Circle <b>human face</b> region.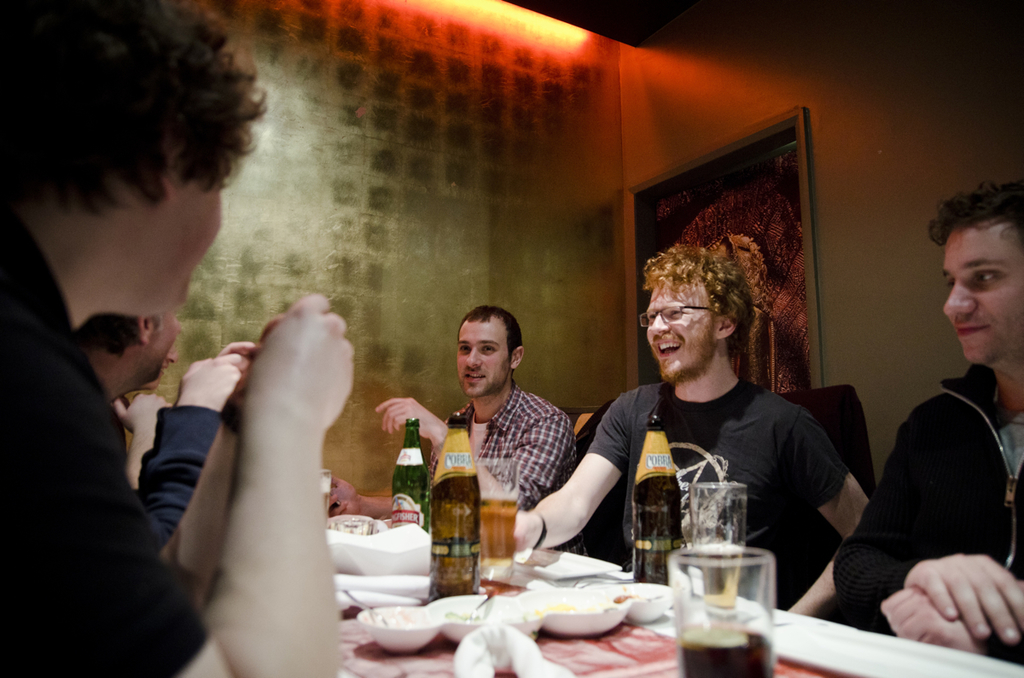
Region: 145,311,182,375.
